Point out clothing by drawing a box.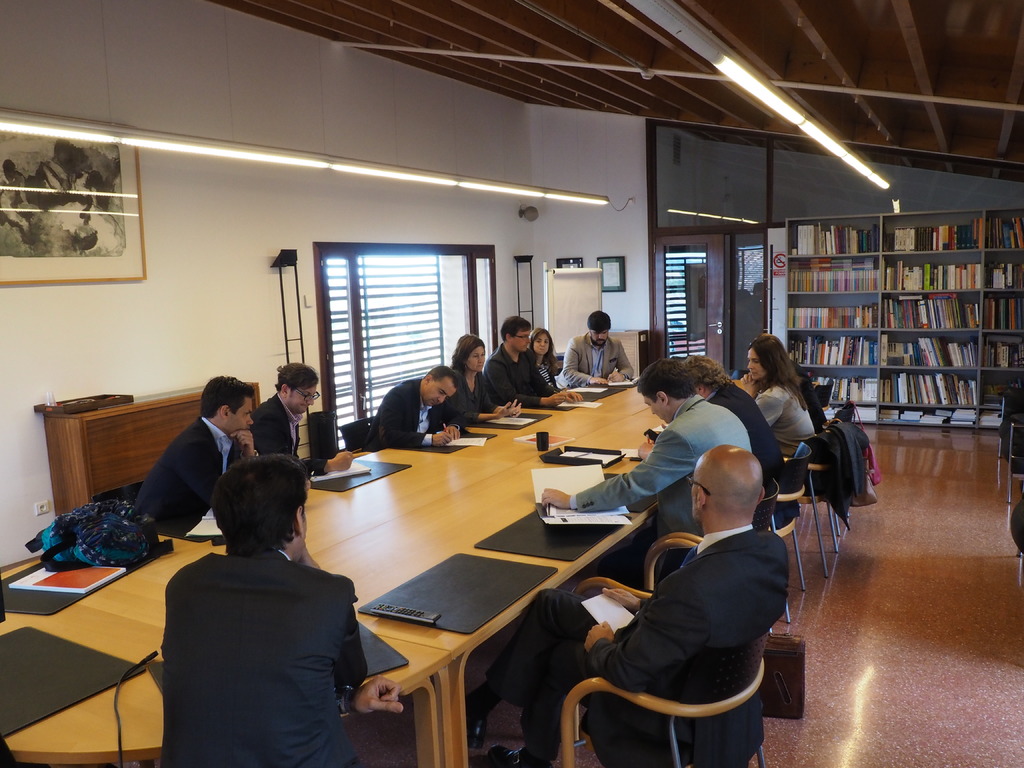
locate(452, 369, 508, 427).
